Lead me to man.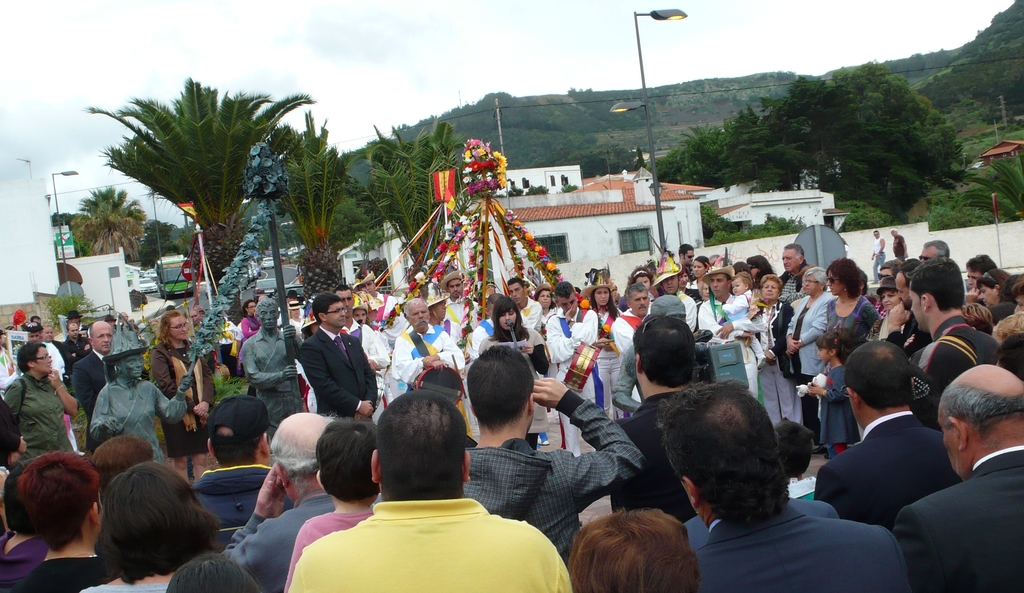
Lead to (x1=11, y1=450, x2=118, y2=592).
